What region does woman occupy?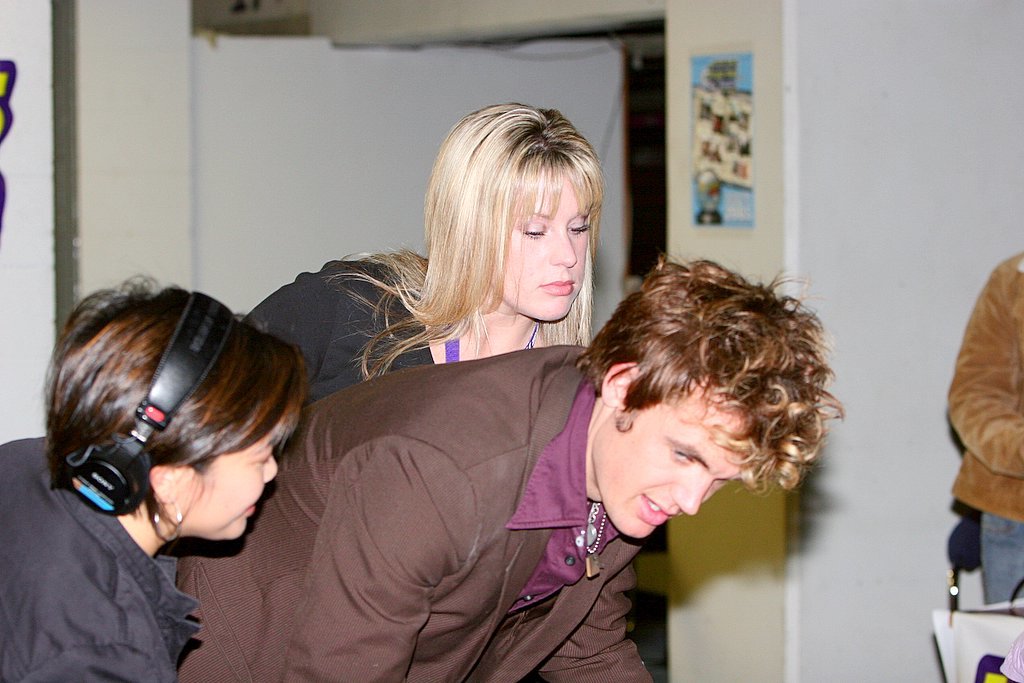
bbox(237, 99, 605, 410).
